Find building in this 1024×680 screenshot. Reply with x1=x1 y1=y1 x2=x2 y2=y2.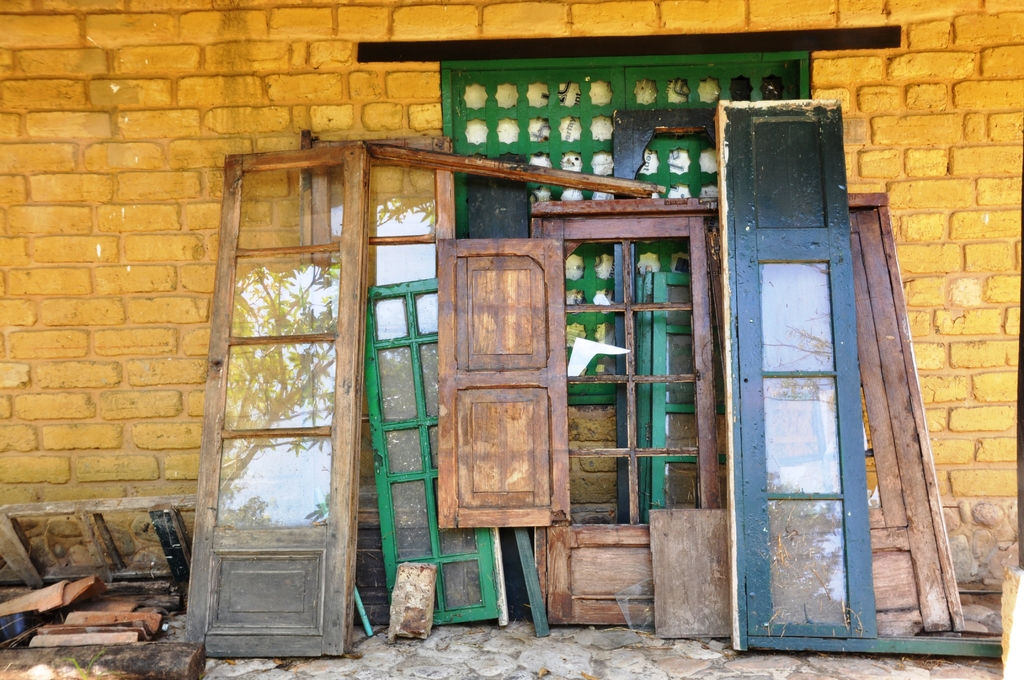
x1=0 y1=0 x2=1023 y2=679.
